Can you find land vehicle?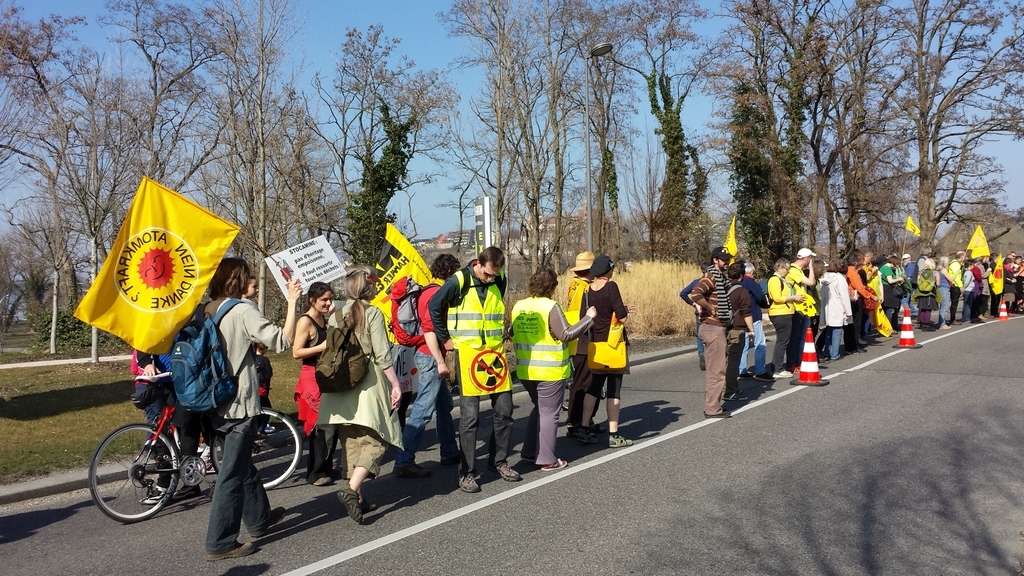
Yes, bounding box: 81/336/308/532.
